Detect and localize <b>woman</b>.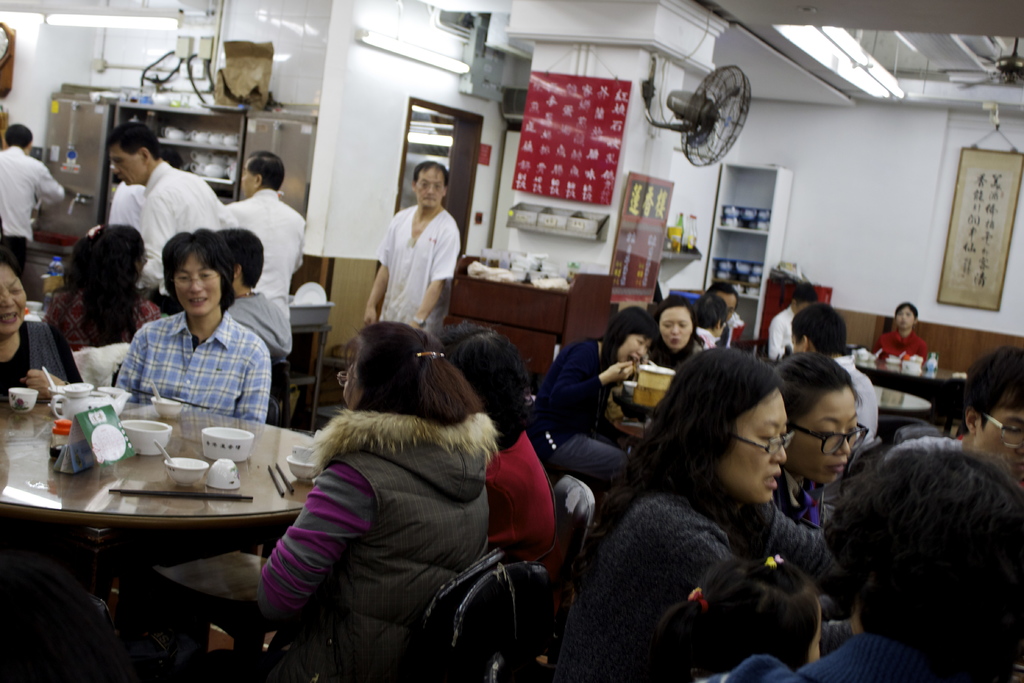
Localized at locate(539, 311, 657, 539).
